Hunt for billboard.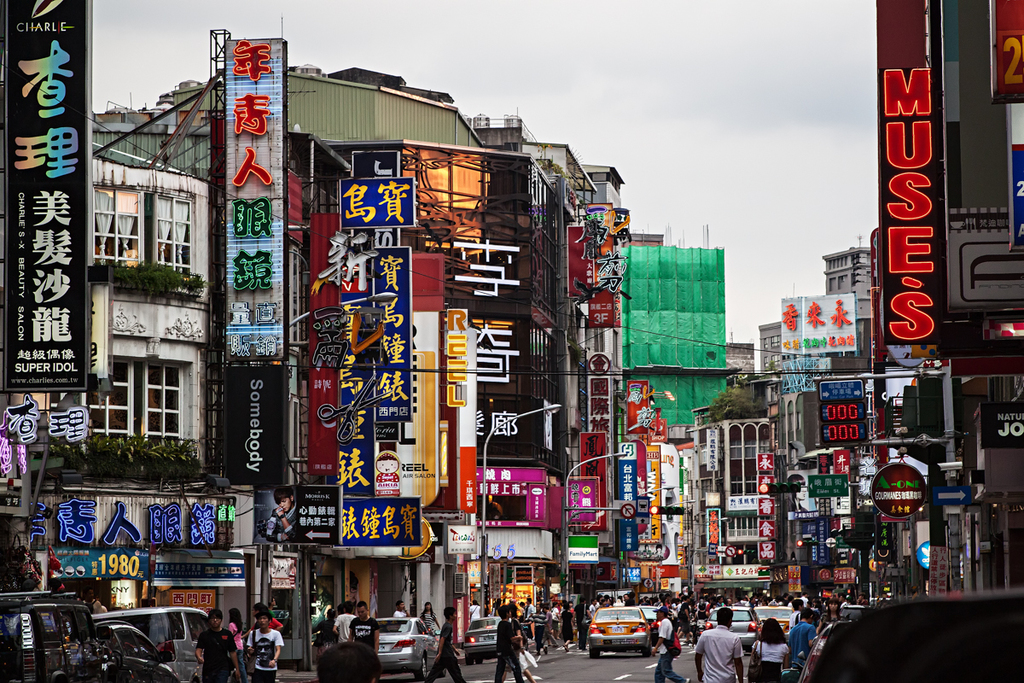
Hunted down at 756, 515, 776, 540.
